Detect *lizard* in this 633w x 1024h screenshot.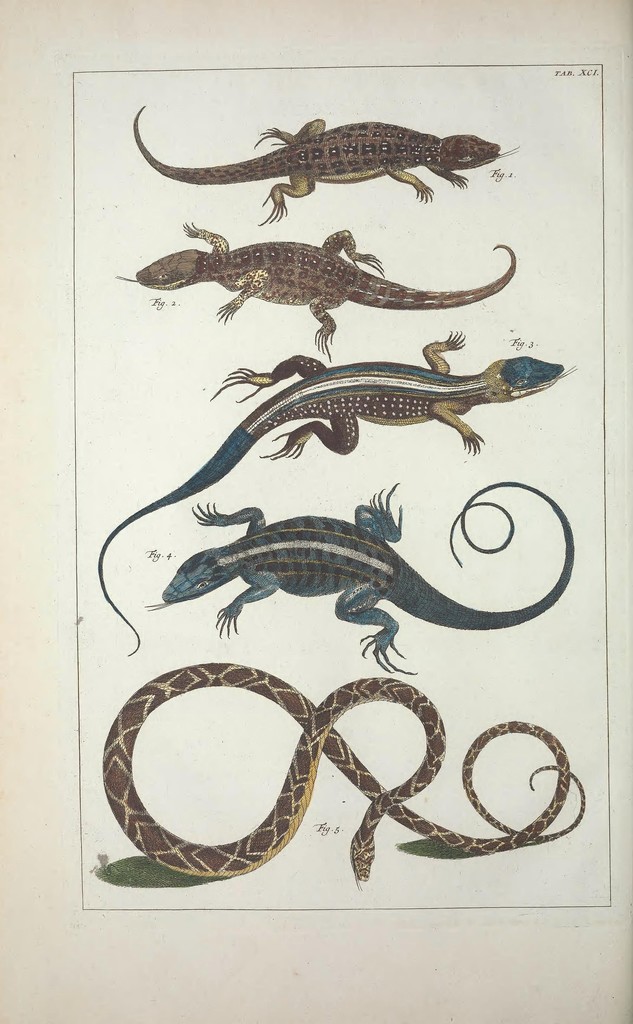
Detection: <box>102,330,590,595</box>.
